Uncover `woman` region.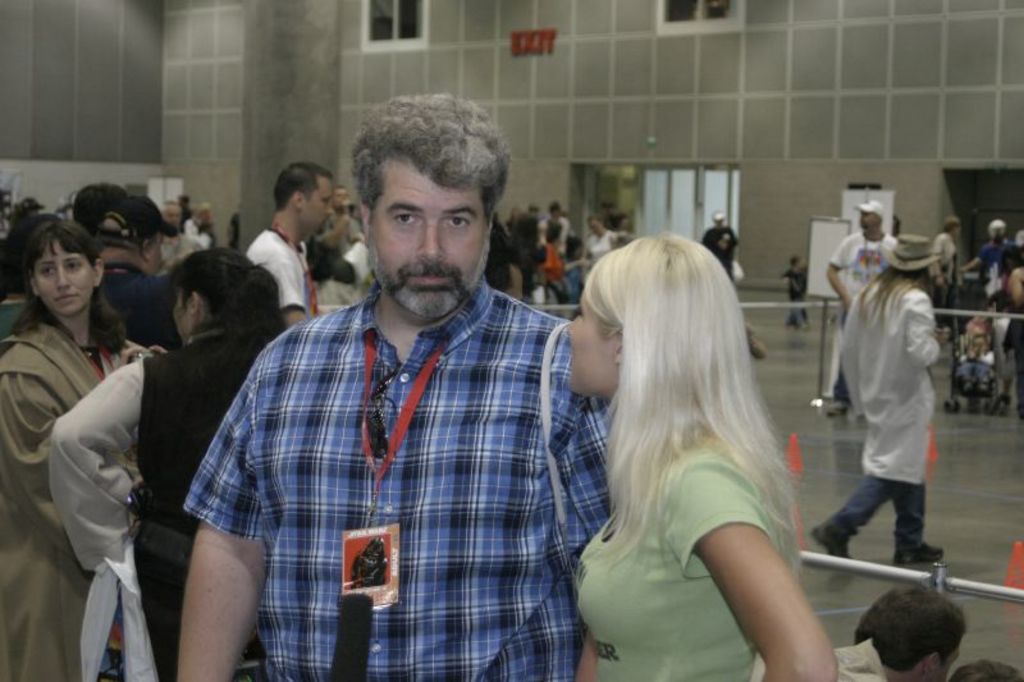
Uncovered: (left=534, top=232, right=847, bottom=674).
